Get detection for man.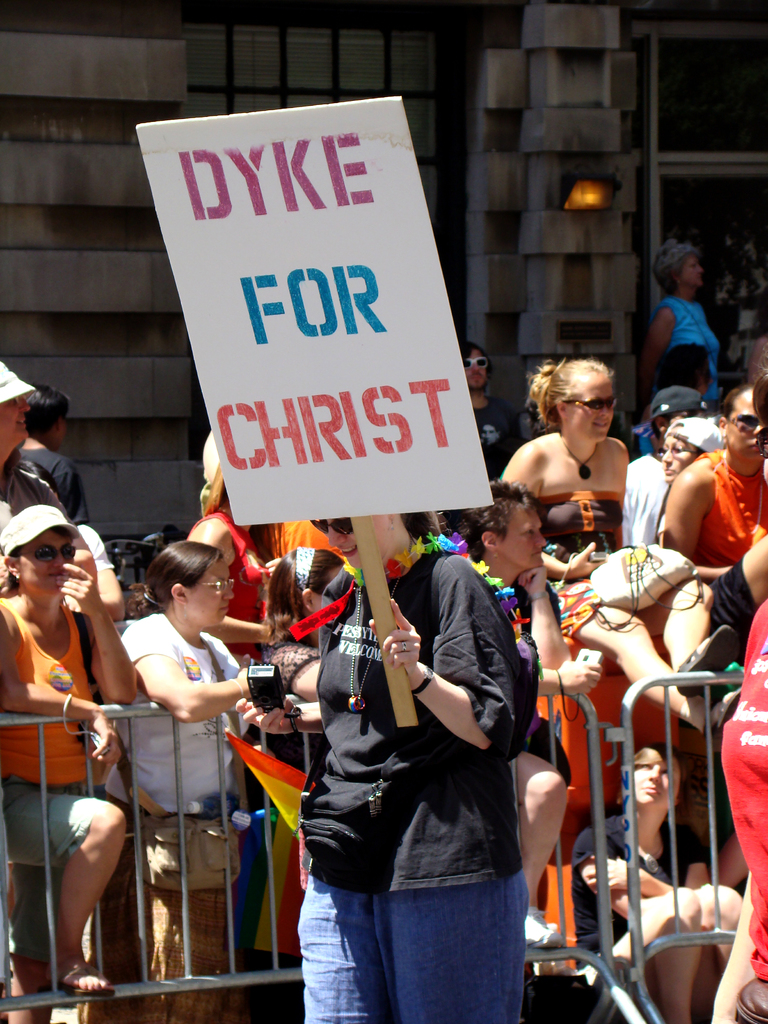
Detection: box=[461, 333, 523, 483].
